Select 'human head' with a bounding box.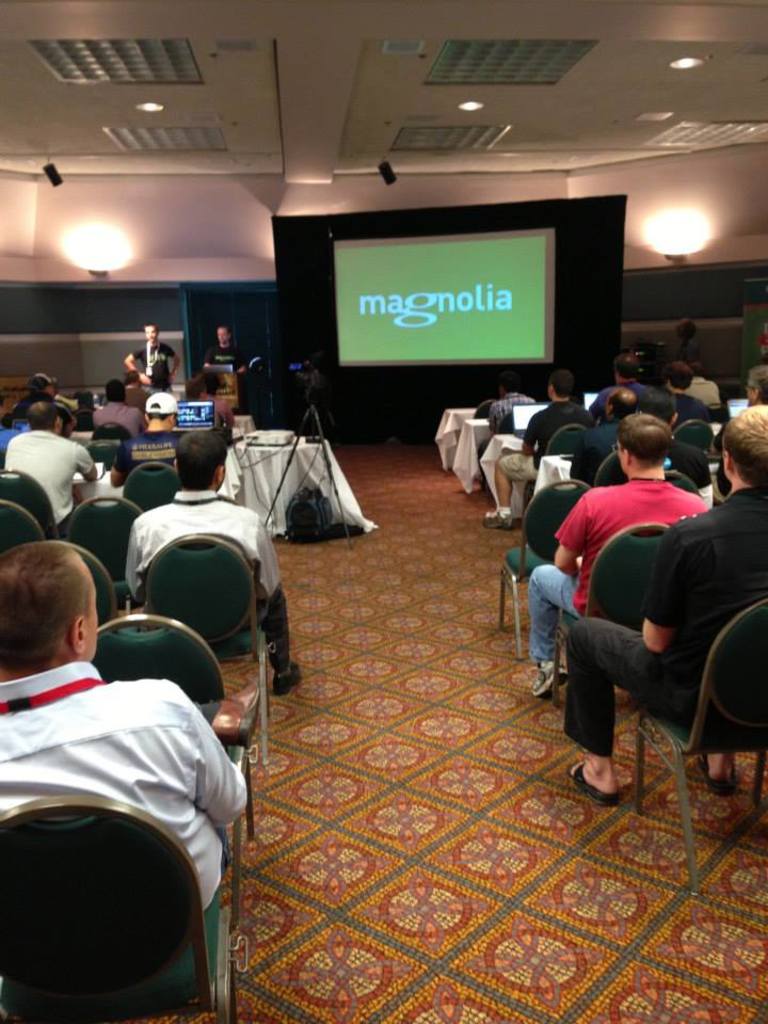
crop(641, 387, 678, 422).
